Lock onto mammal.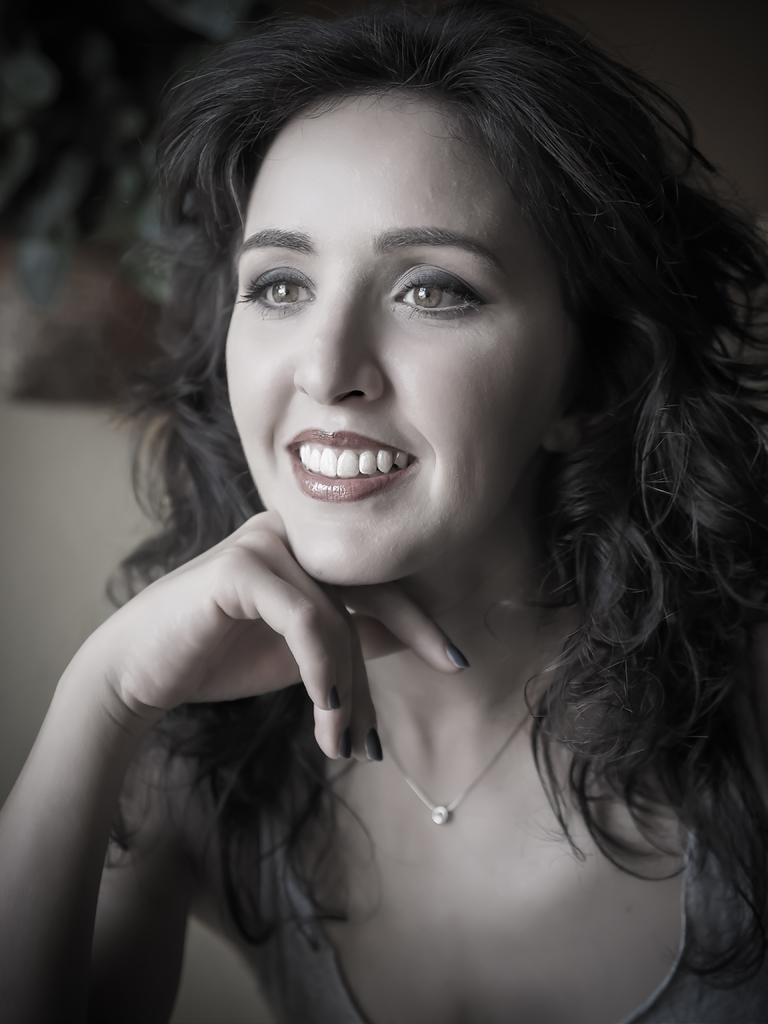
Locked: BBox(17, 0, 767, 1014).
